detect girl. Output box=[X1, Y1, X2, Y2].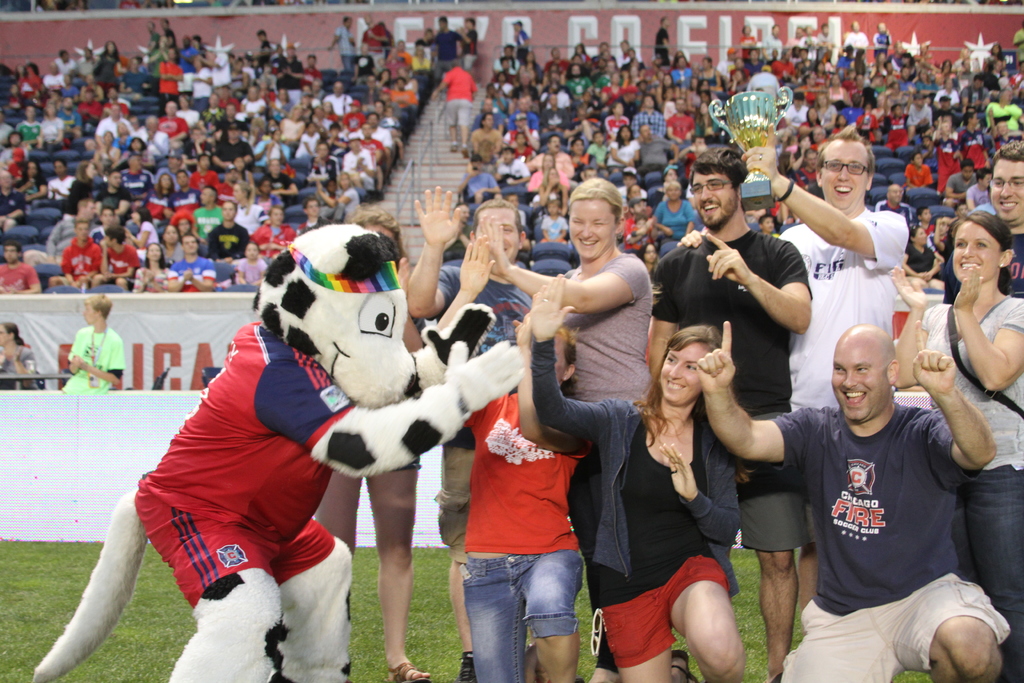
box=[888, 211, 1023, 682].
